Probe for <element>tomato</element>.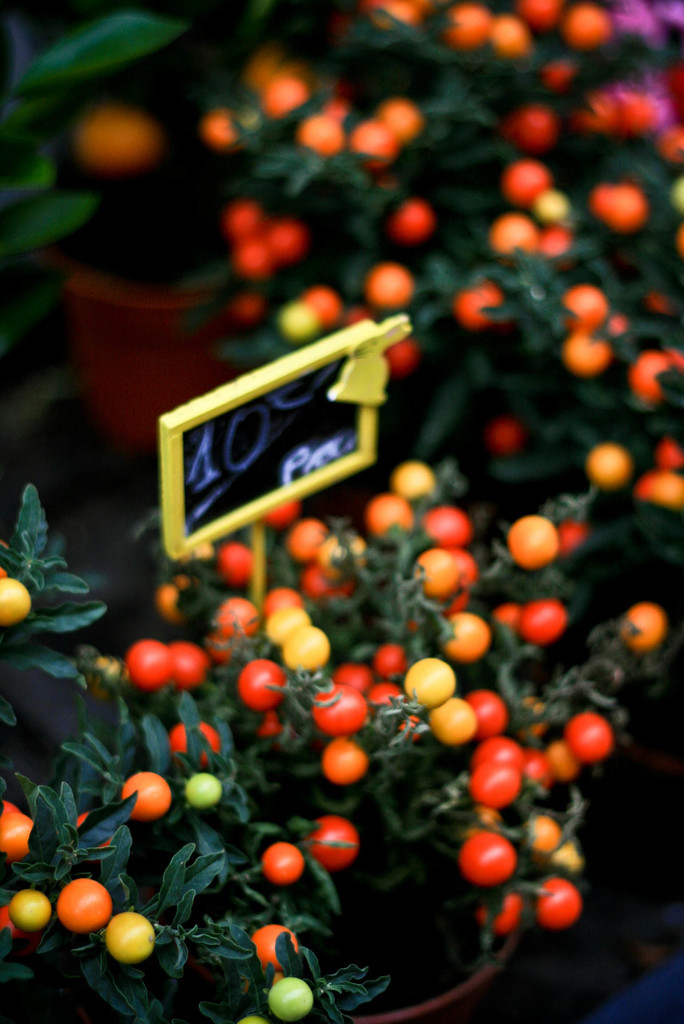
Probe result: (2, 578, 29, 627).
